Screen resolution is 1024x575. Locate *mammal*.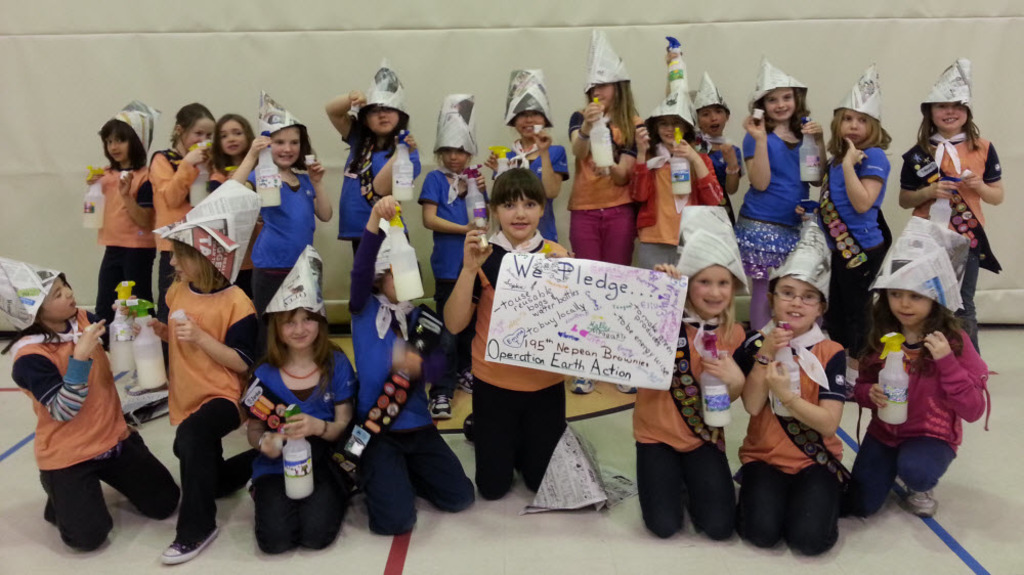
{"x1": 114, "y1": 242, "x2": 263, "y2": 564}.
